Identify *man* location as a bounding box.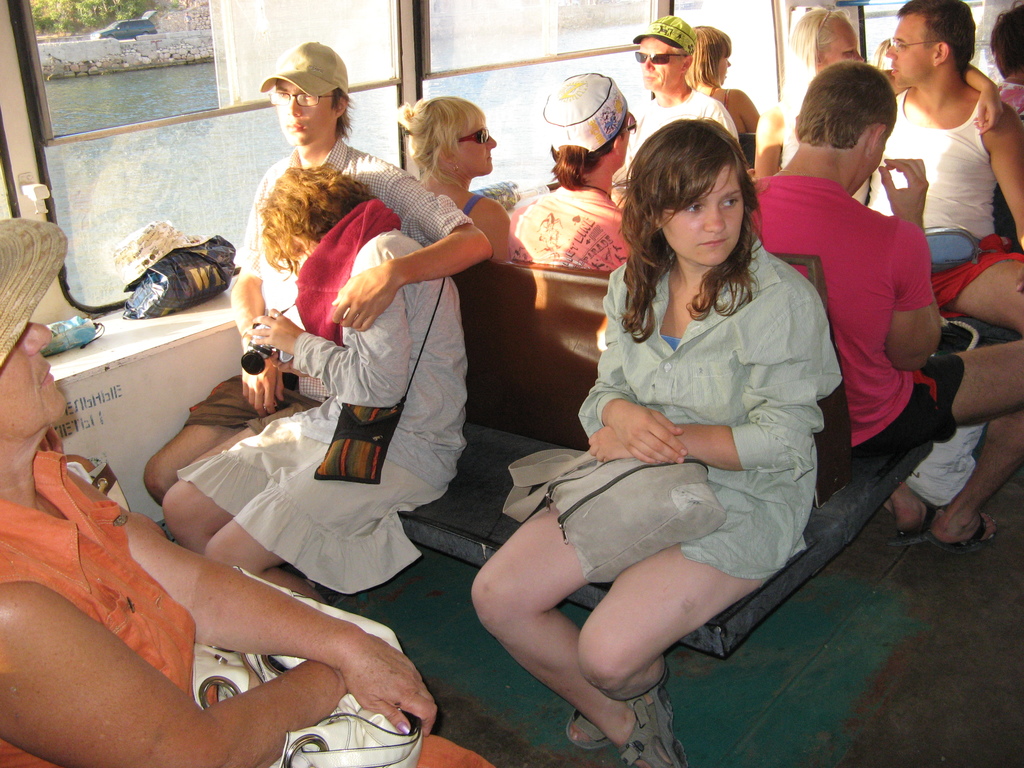
<bbox>747, 61, 1023, 552</bbox>.
